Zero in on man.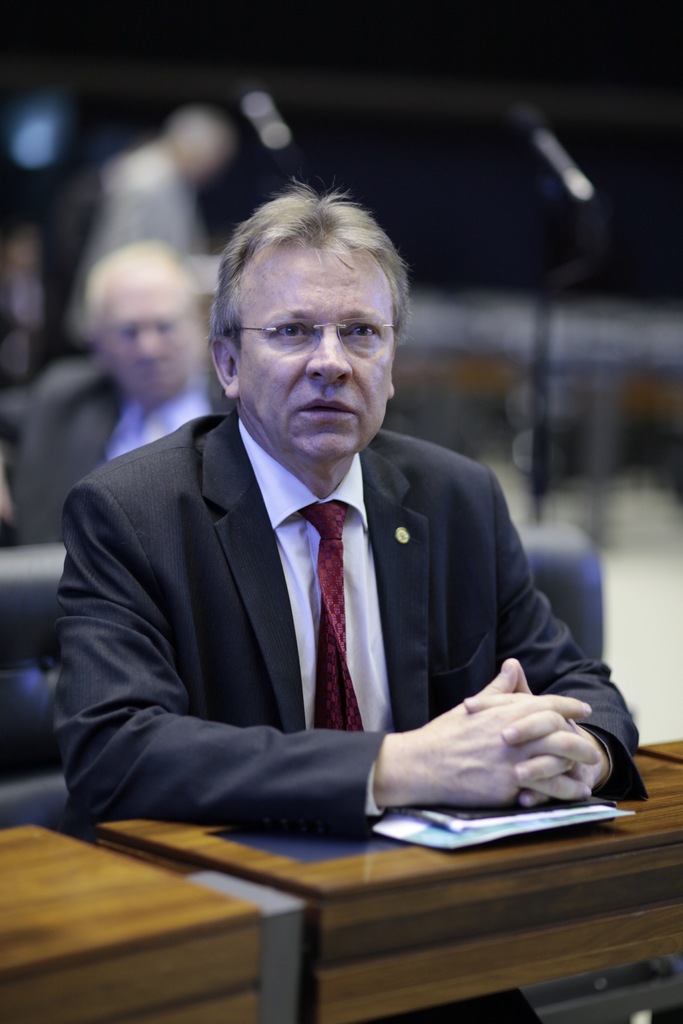
Zeroed in: left=26, top=181, right=635, bottom=899.
